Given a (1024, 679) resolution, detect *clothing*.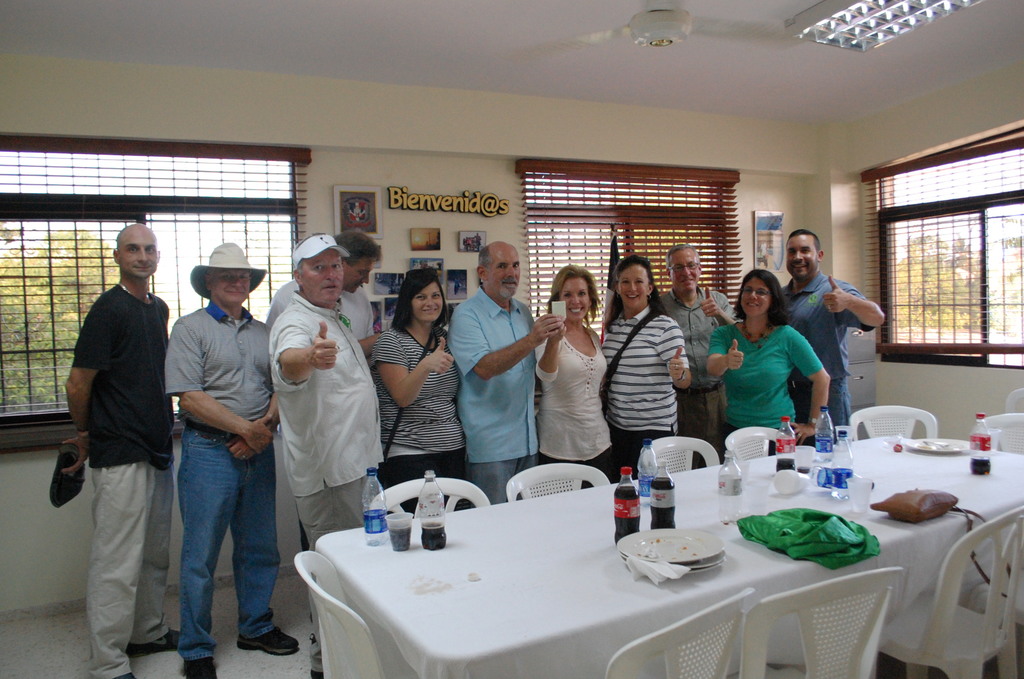
x1=661, y1=284, x2=733, y2=389.
